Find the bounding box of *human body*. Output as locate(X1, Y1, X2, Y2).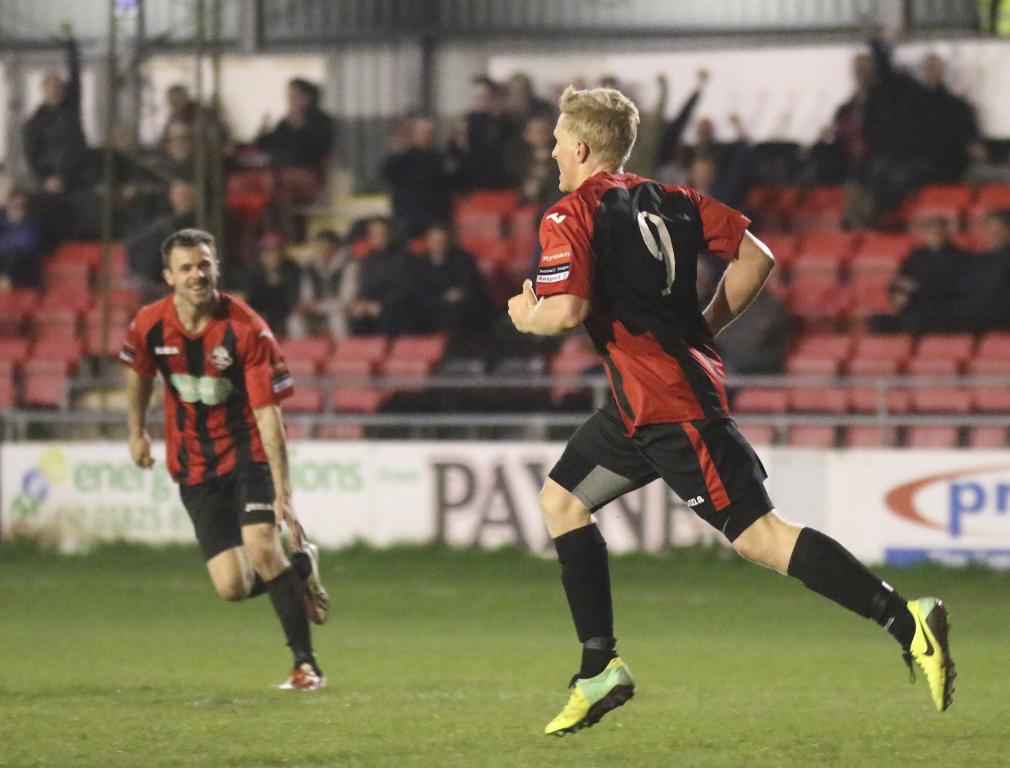
locate(131, 248, 311, 647).
